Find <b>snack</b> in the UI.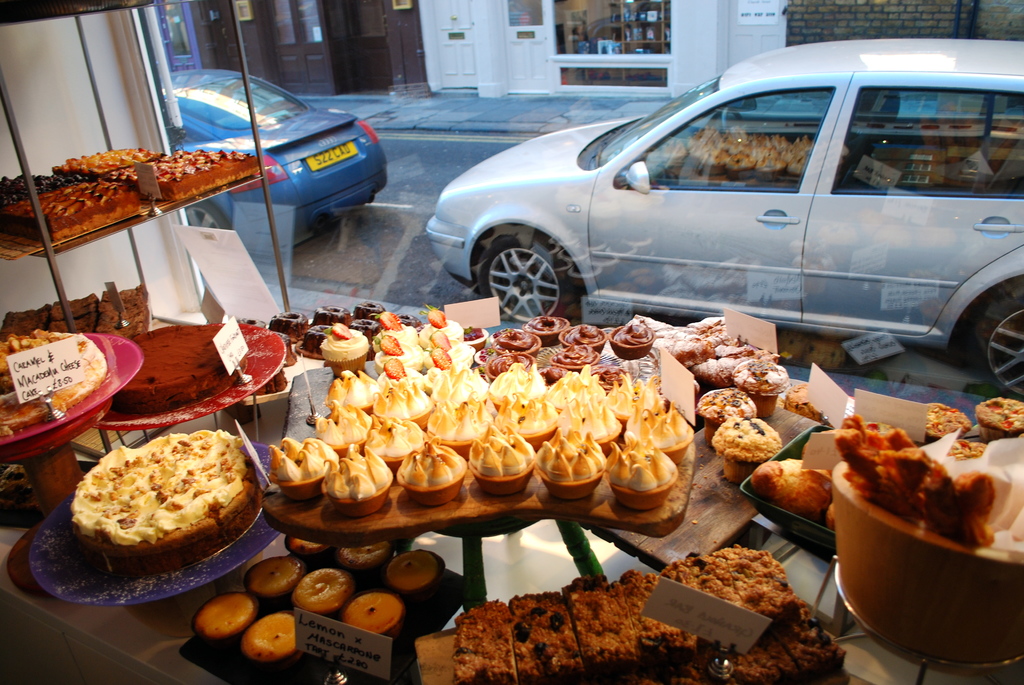
UI element at bbox=[942, 437, 999, 461].
